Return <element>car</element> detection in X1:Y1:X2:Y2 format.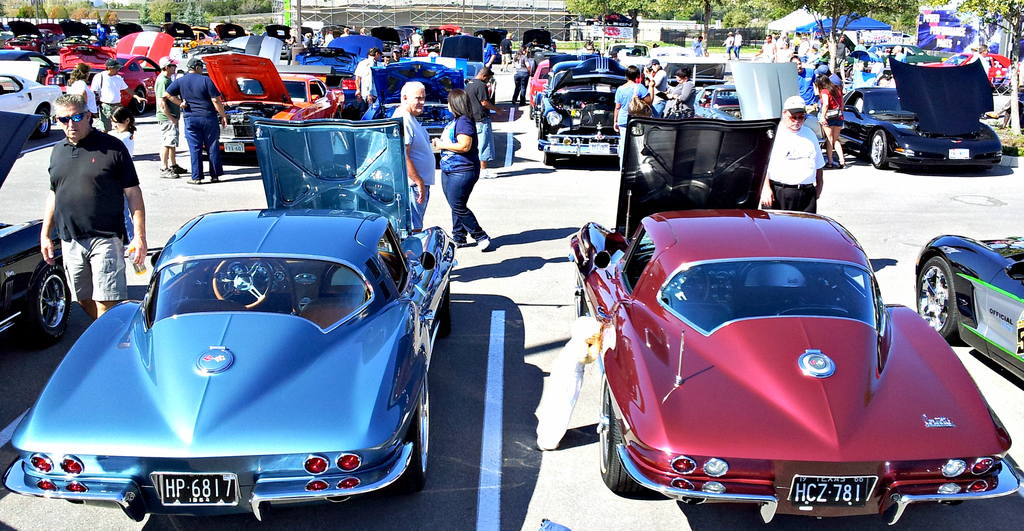
38:129:429:511.
